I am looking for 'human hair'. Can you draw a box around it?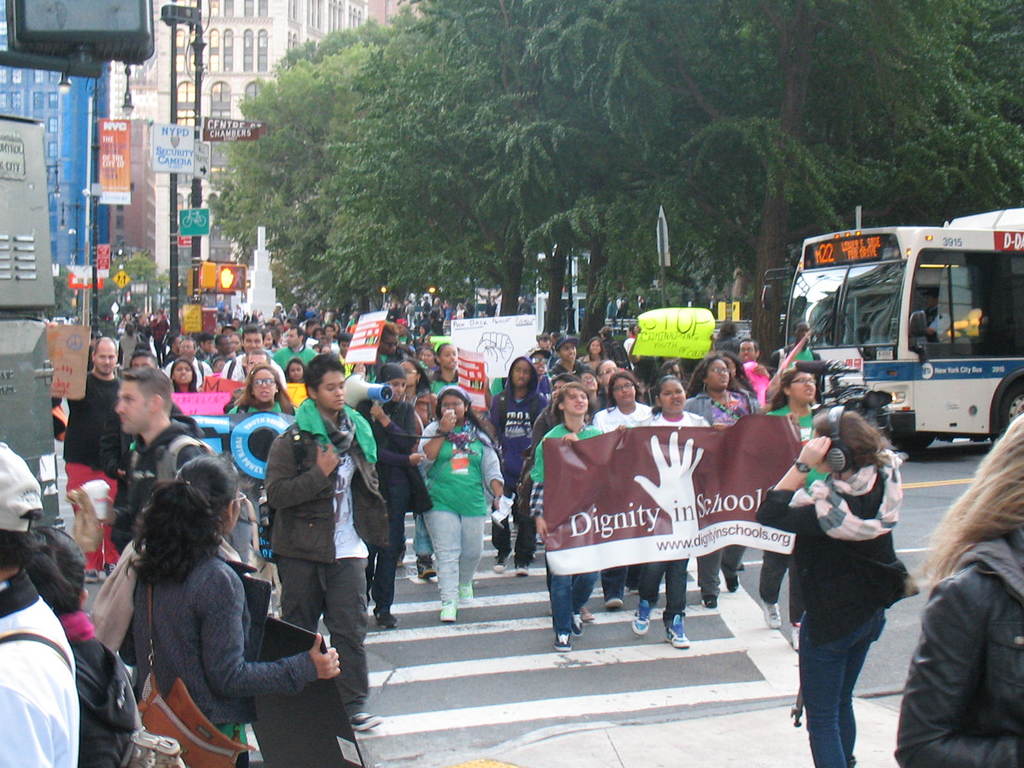
Sure, the bounding box is detection(769, 372, 811, 412).
